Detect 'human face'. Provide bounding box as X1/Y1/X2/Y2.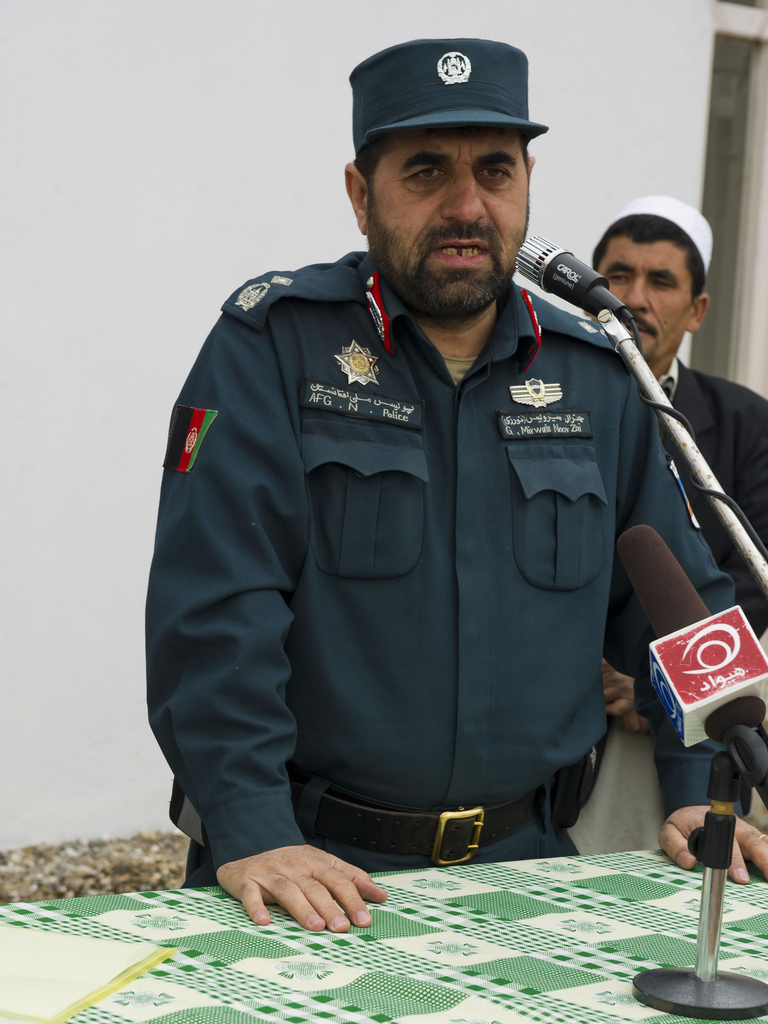
606/239/693/365.
